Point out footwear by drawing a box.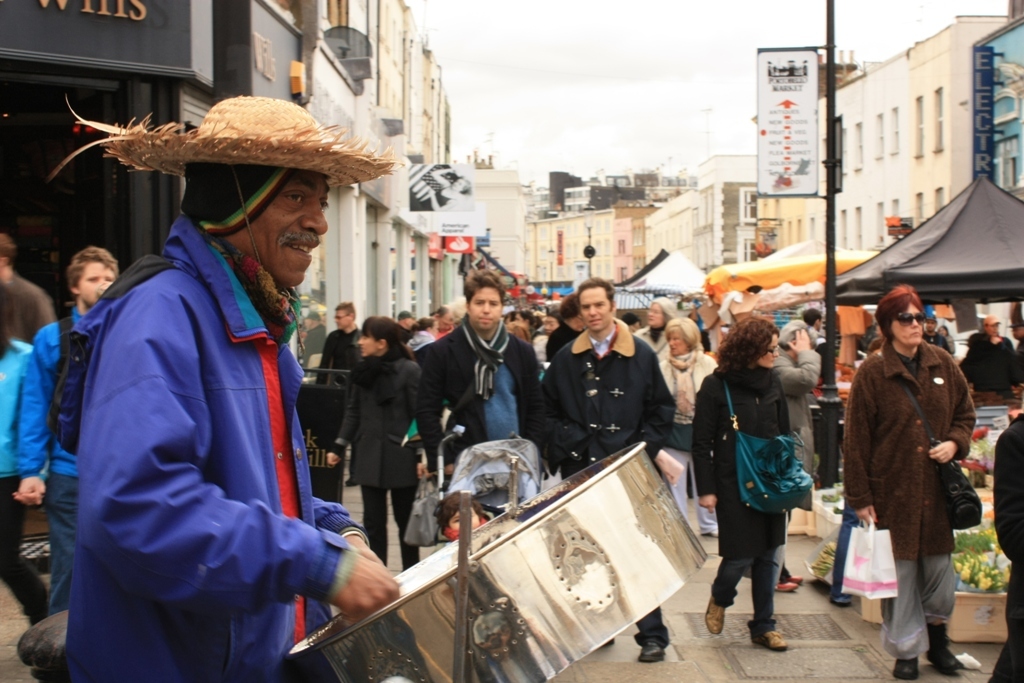
x1=642, y1=644, x2=667, y2=667.
